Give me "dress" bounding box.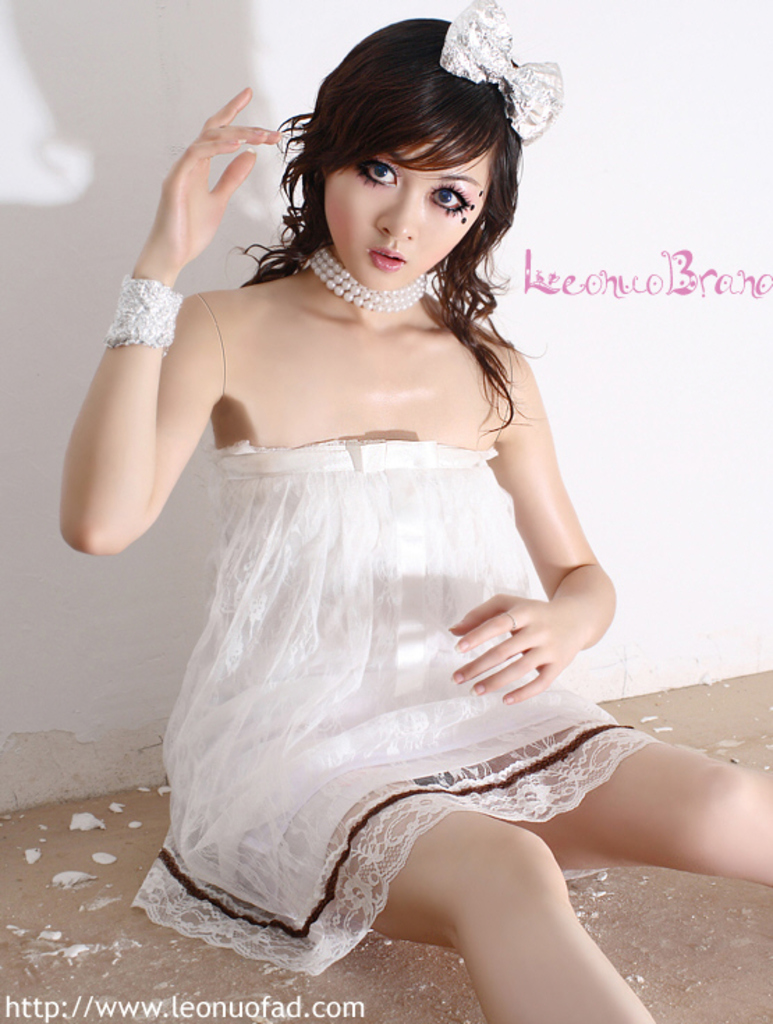
box=[127, 436, 656, 972].
